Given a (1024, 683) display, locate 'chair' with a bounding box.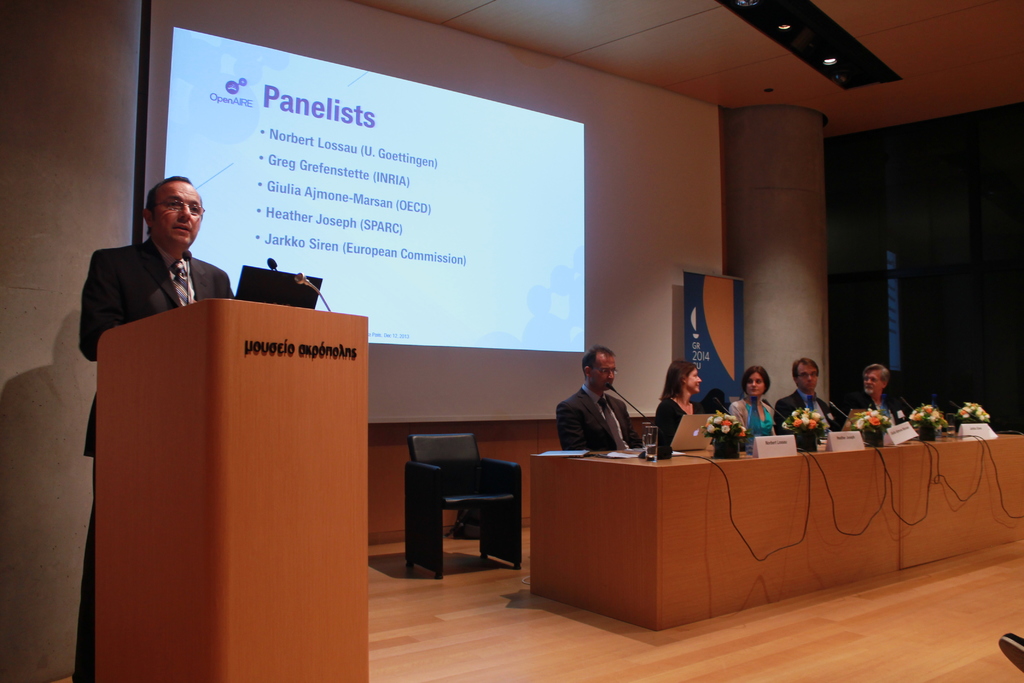
Located: select_region(406, 432, 533, 577).
